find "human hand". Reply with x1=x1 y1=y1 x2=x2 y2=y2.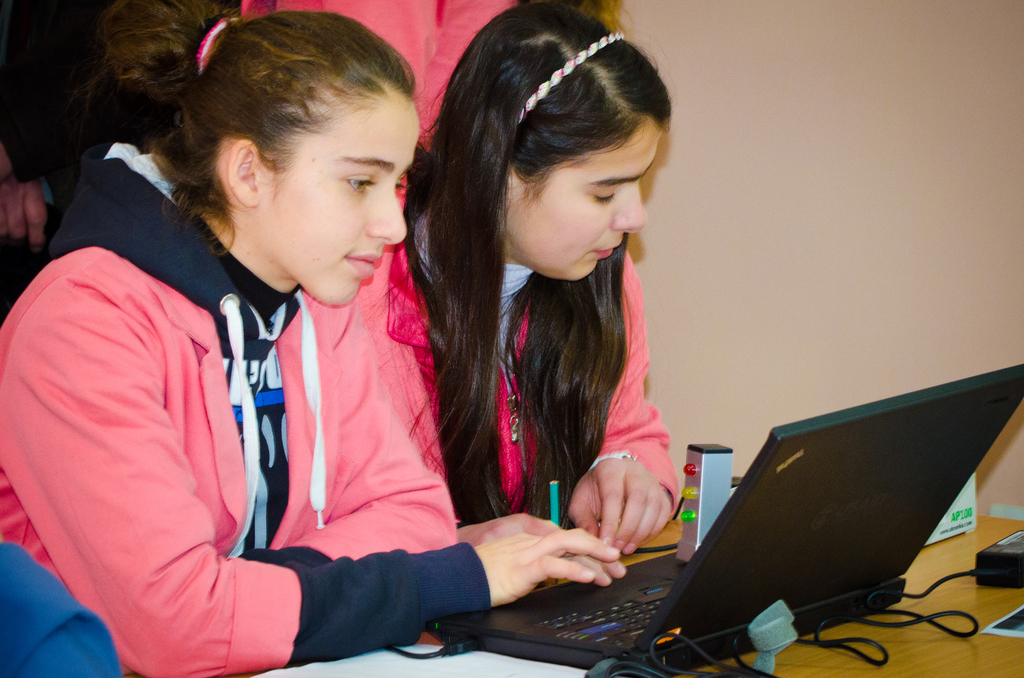
x1=454 y1=512 x2=562 y2=546.
